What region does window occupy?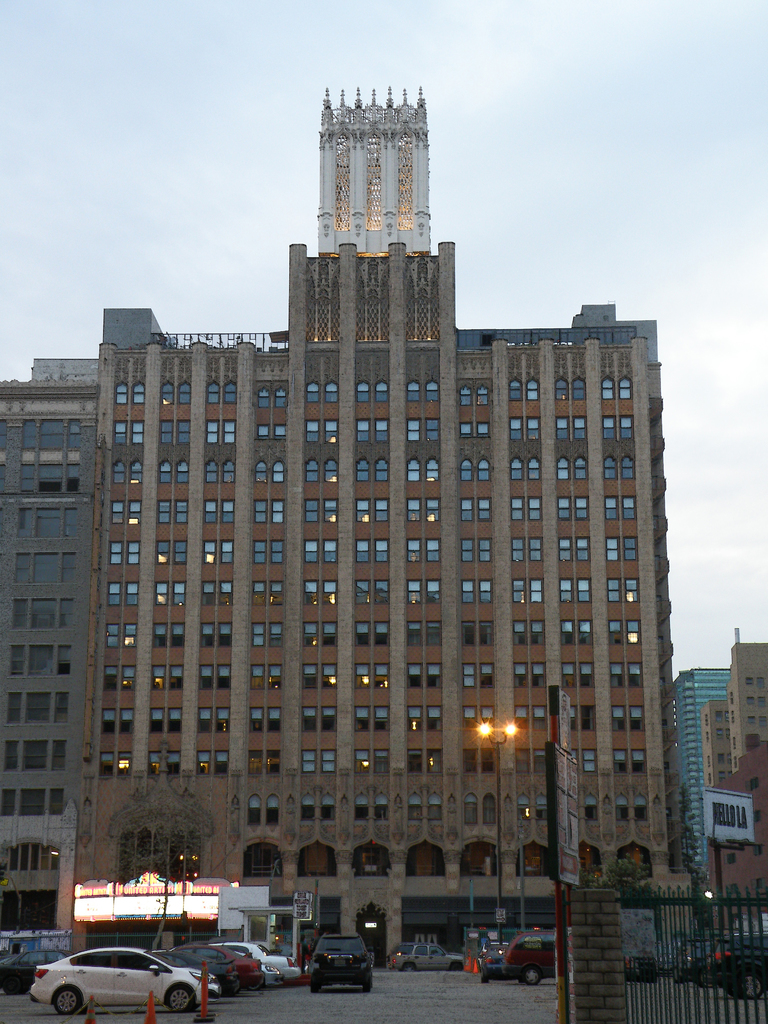
bbox=(716, 769, 727, 783).
